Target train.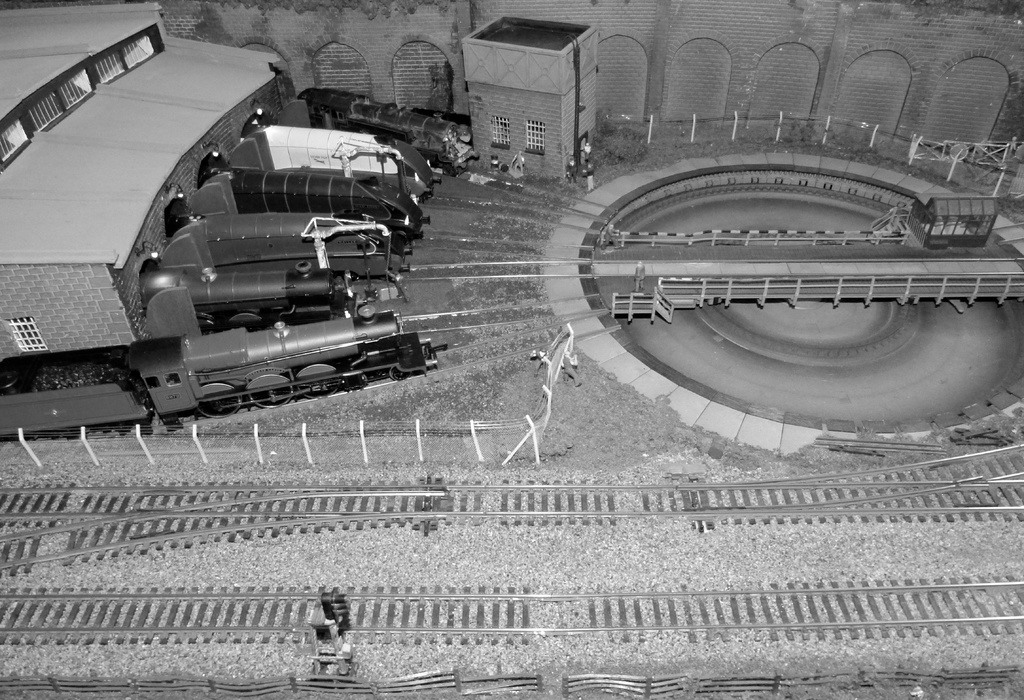
Target region: rect(155, 174, 410, 277).
